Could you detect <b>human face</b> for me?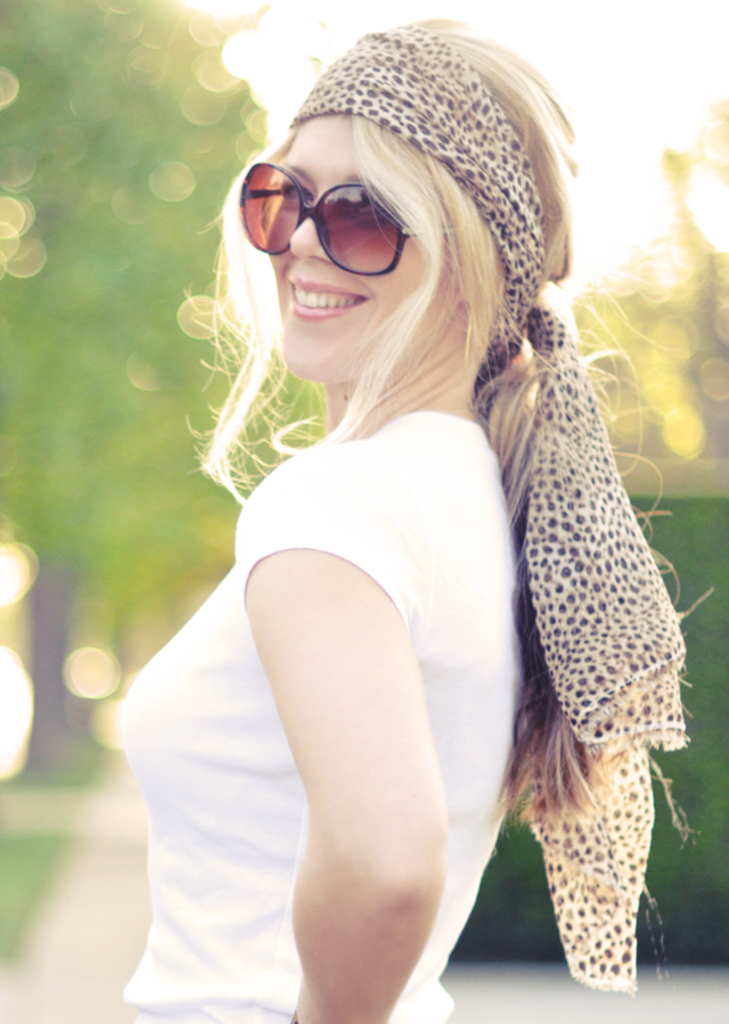
Detection result: rect(262, 113, 483, 403).
